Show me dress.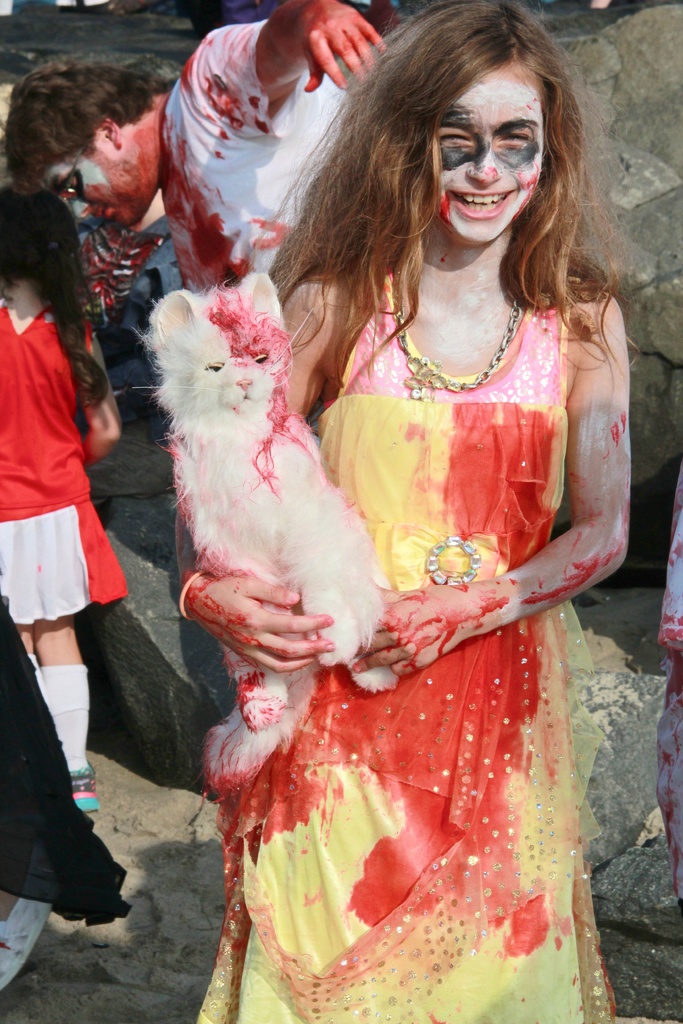
dress is here: bbox=(192, 267, 617, 1023).
